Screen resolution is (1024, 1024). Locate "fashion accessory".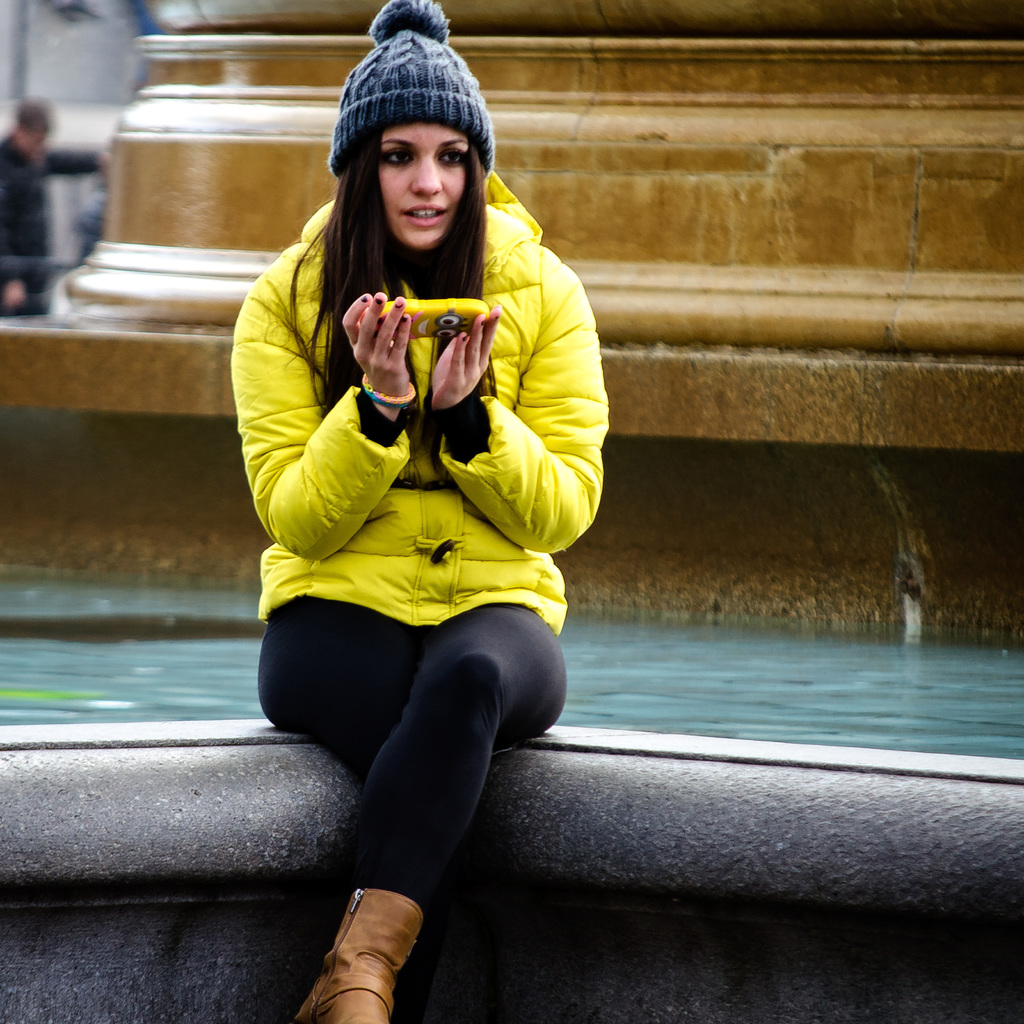
376/300/384/307.
